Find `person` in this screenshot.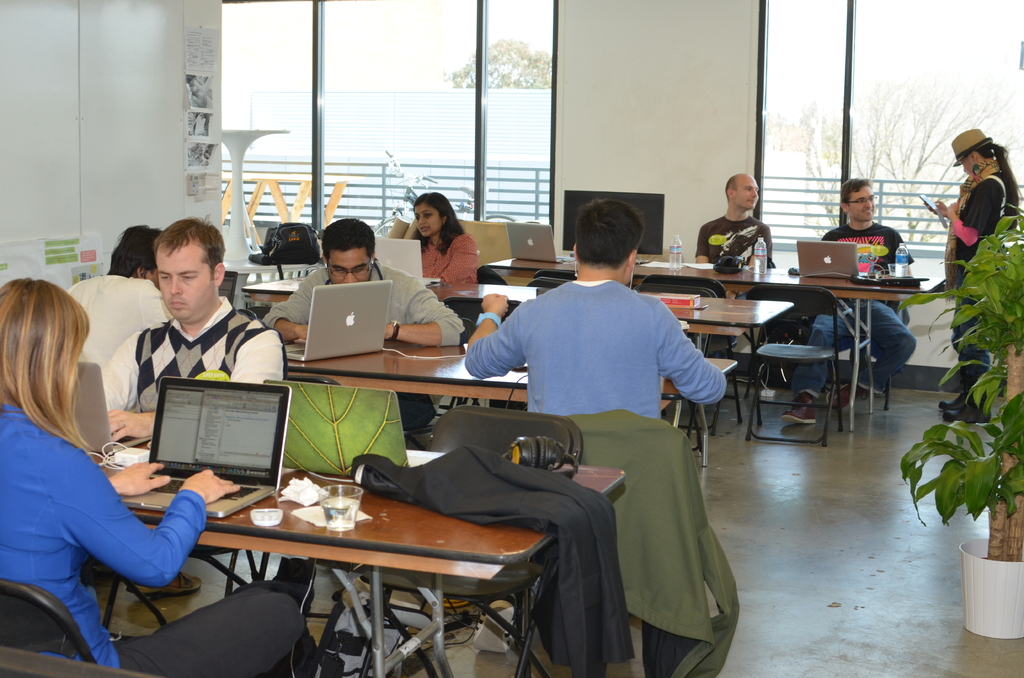
The bounding box for `person` is 98, 214, 284, 437.
